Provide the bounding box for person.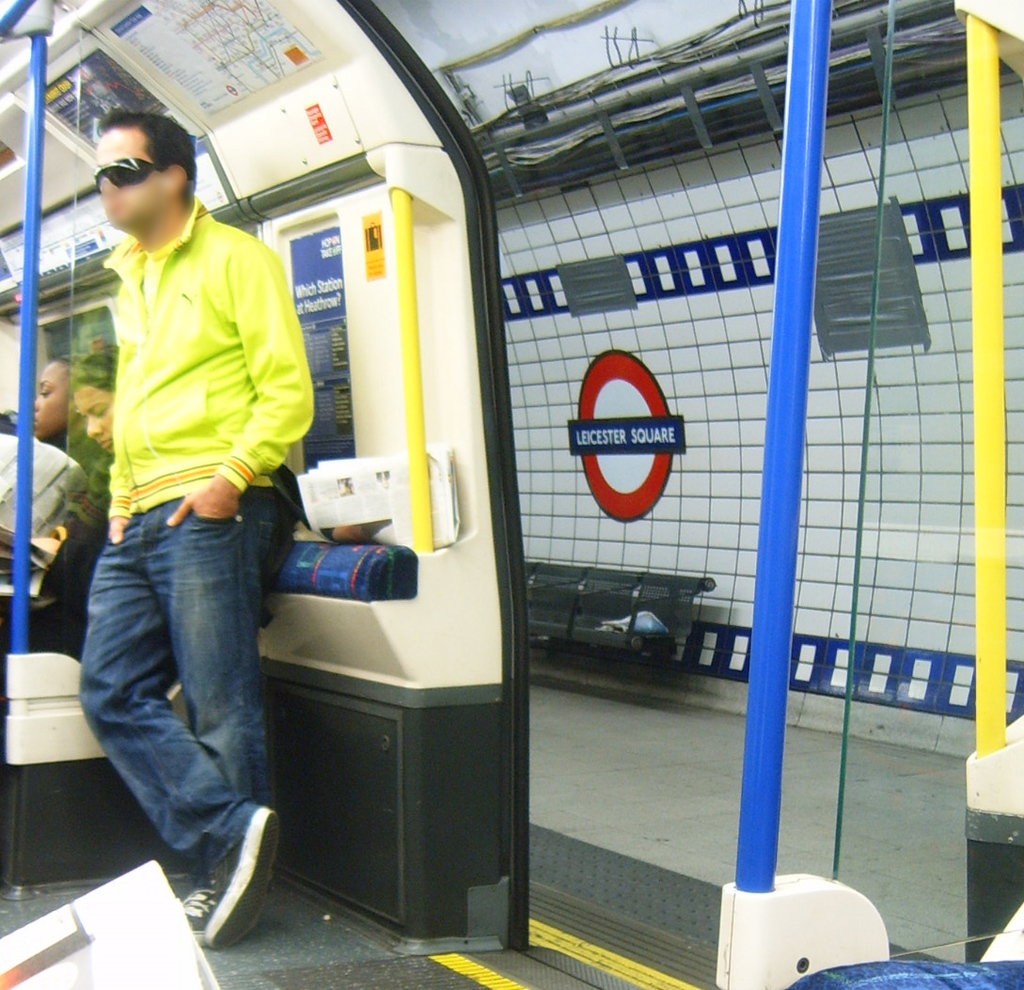
BBox(1, 361, 138, 636).
